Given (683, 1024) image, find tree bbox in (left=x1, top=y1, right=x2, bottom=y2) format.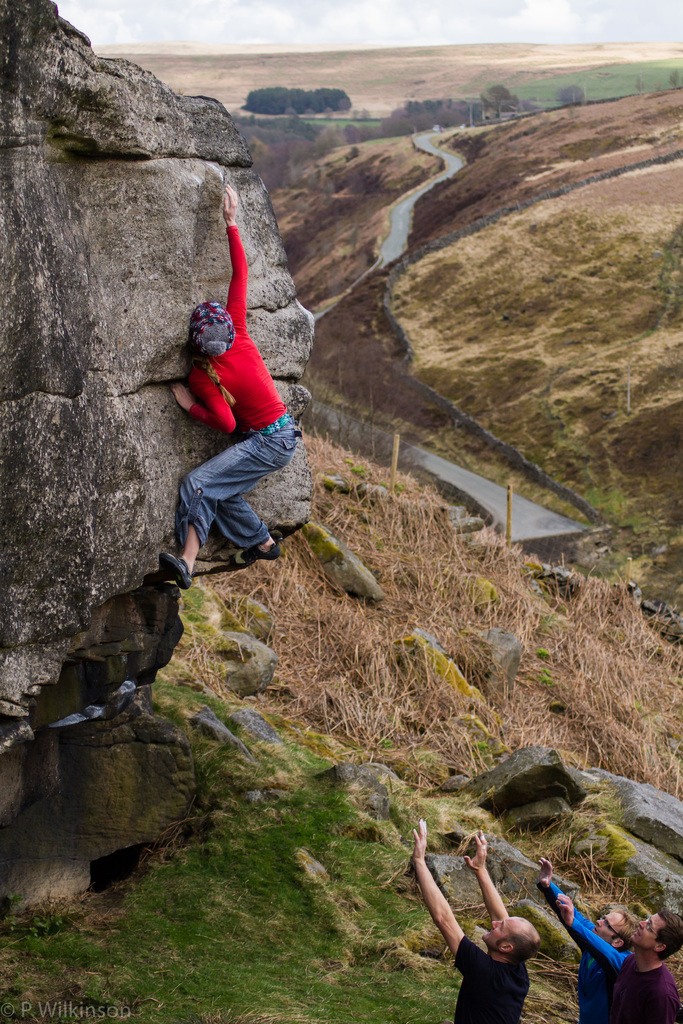
(left=554, top=84, right=586, bottom=106).
